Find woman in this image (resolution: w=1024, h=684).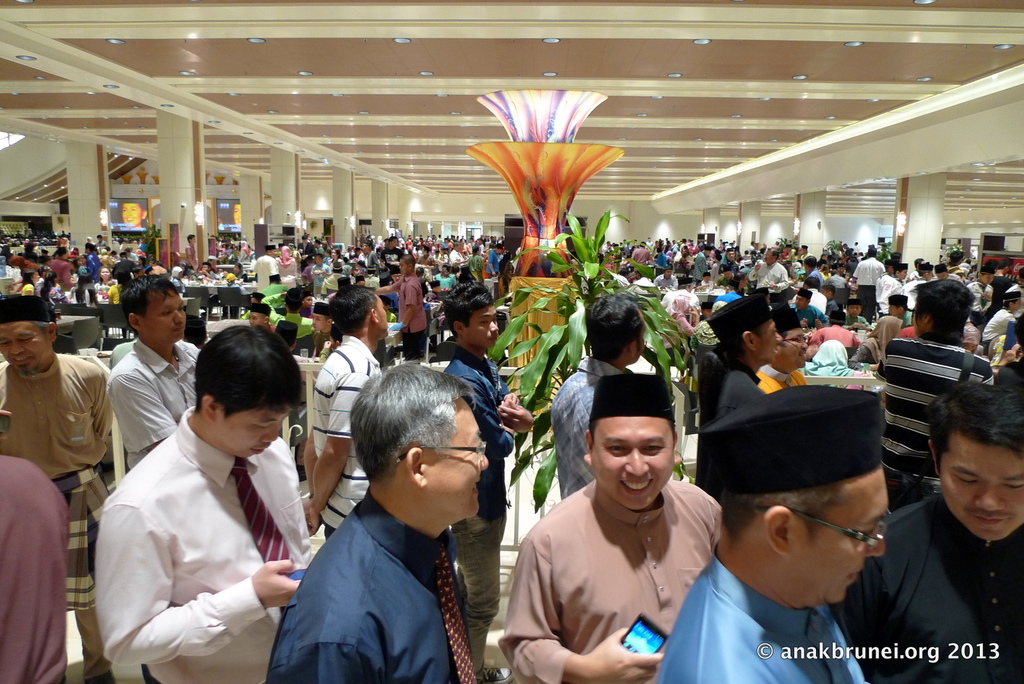
(274,245,298,288).
